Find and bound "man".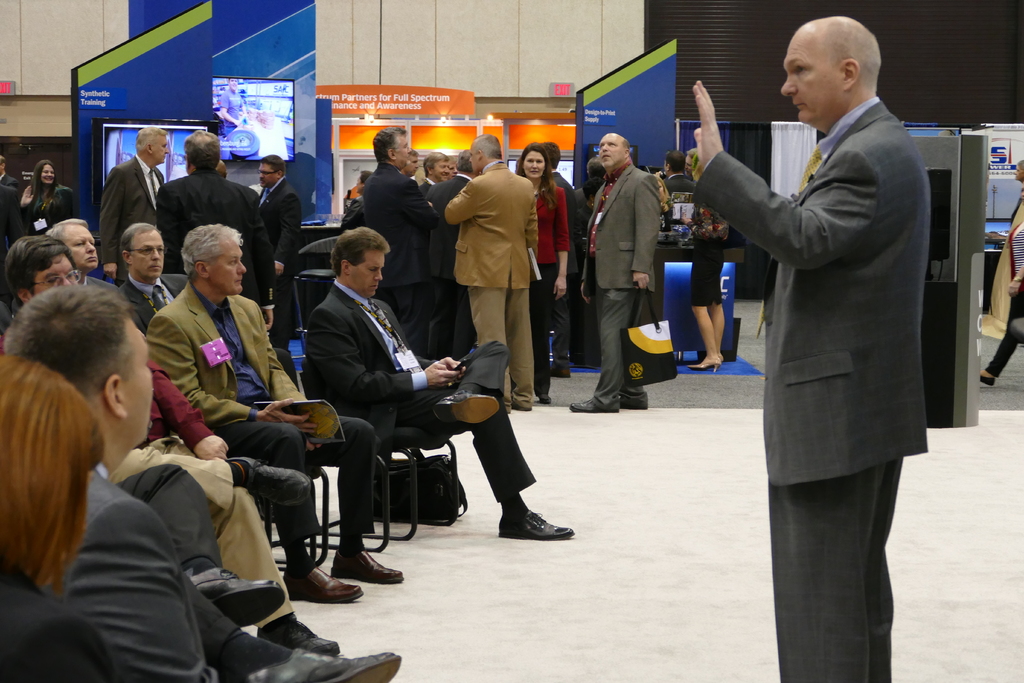
Bound: (426, 148, 476, 362).
